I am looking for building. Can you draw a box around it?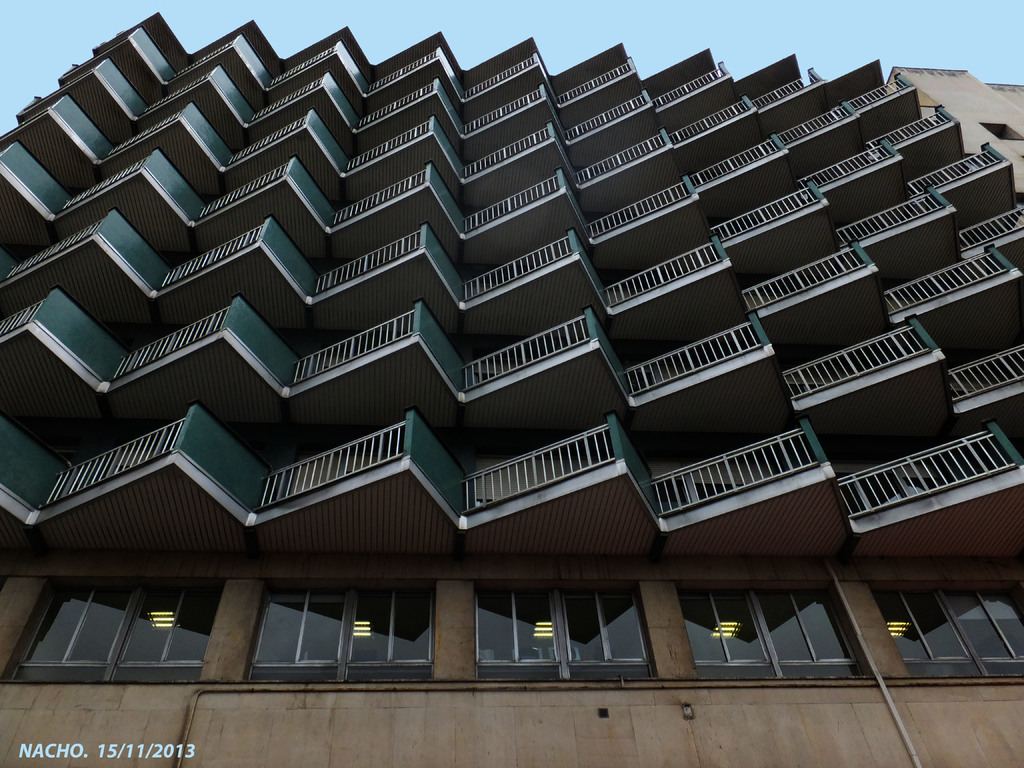
Sure, the bounding box is {"left": 0, "top": 13, "right": 1023, "bottom": 767}.
